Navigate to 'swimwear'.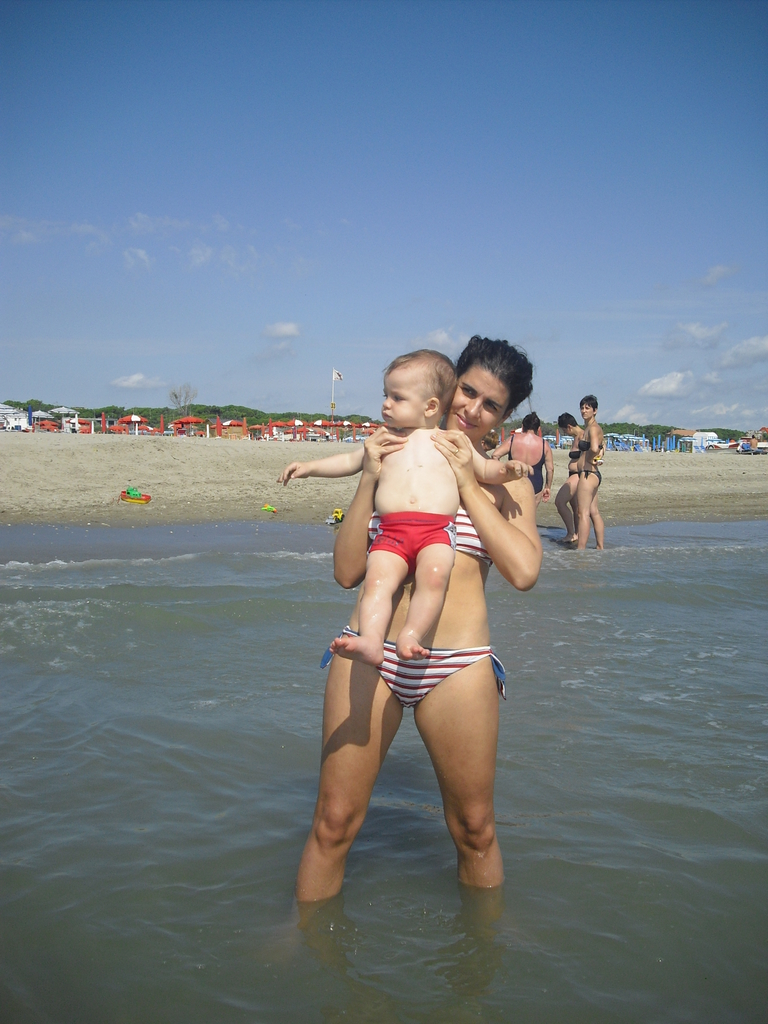
Navigation target: <bbox>366, 504, 495, 560</bbox>.
